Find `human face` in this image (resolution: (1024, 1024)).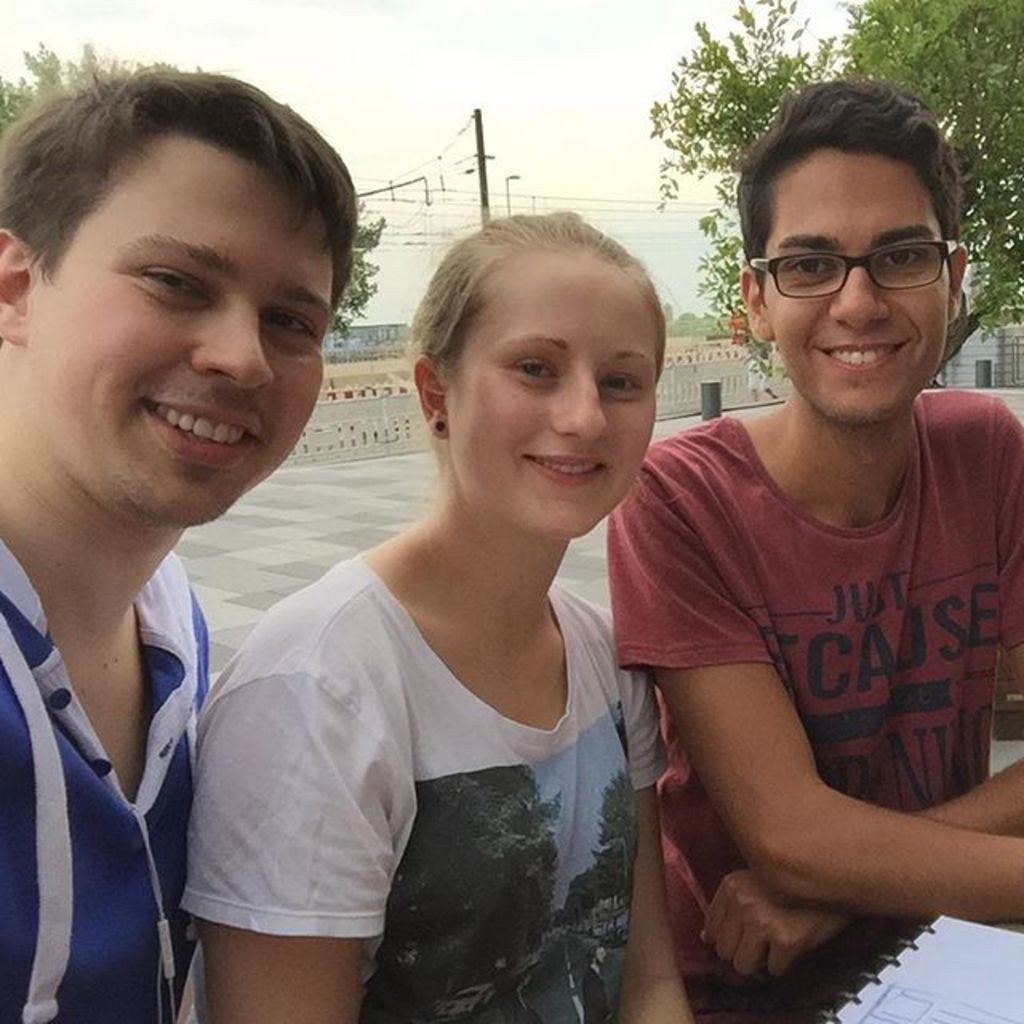
(34,136,336,531).
